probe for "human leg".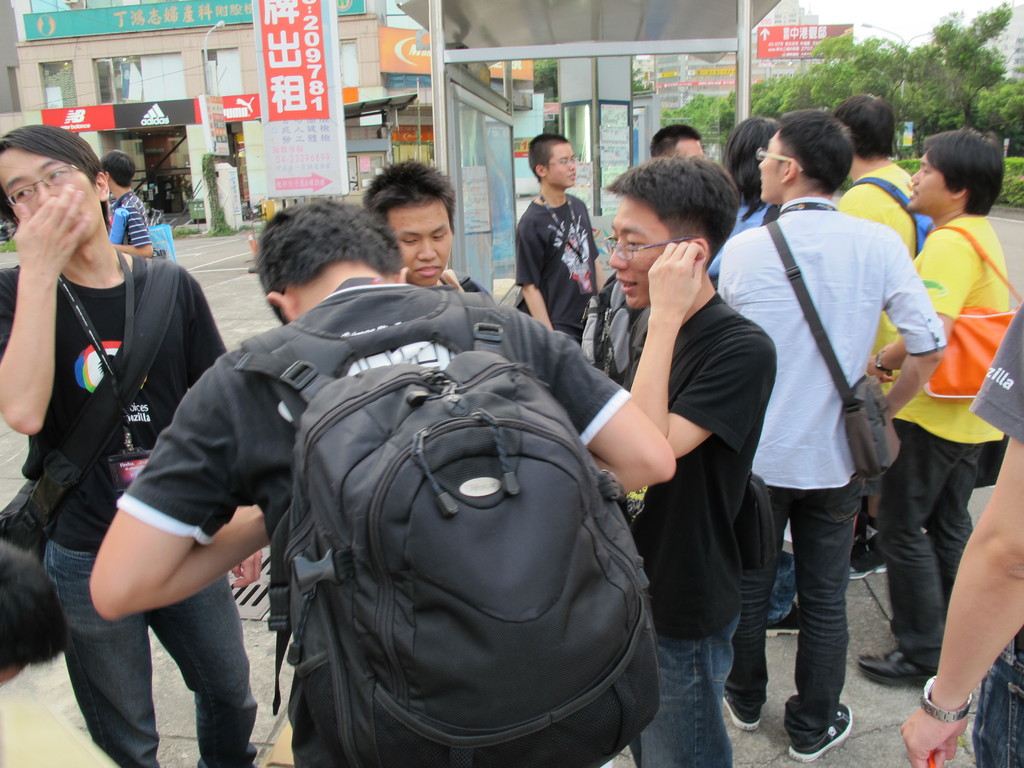
Probe result: detection(157, 586, 259, 766).
